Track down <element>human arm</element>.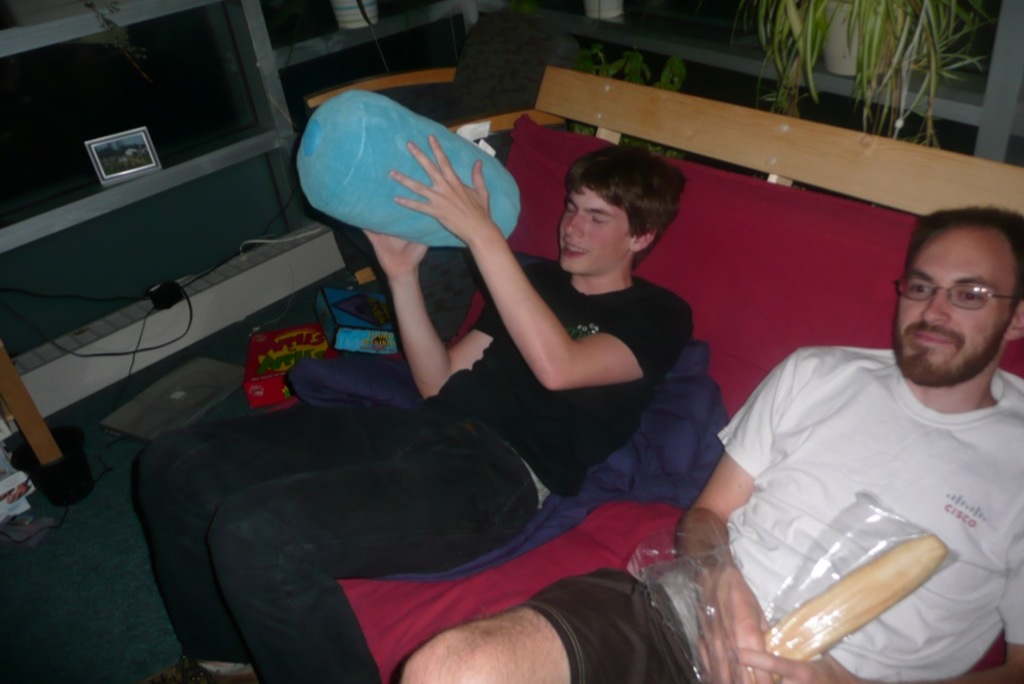
Tracked to {"left": 669, "top": 345, "right": 806, "bottom": 647}.
